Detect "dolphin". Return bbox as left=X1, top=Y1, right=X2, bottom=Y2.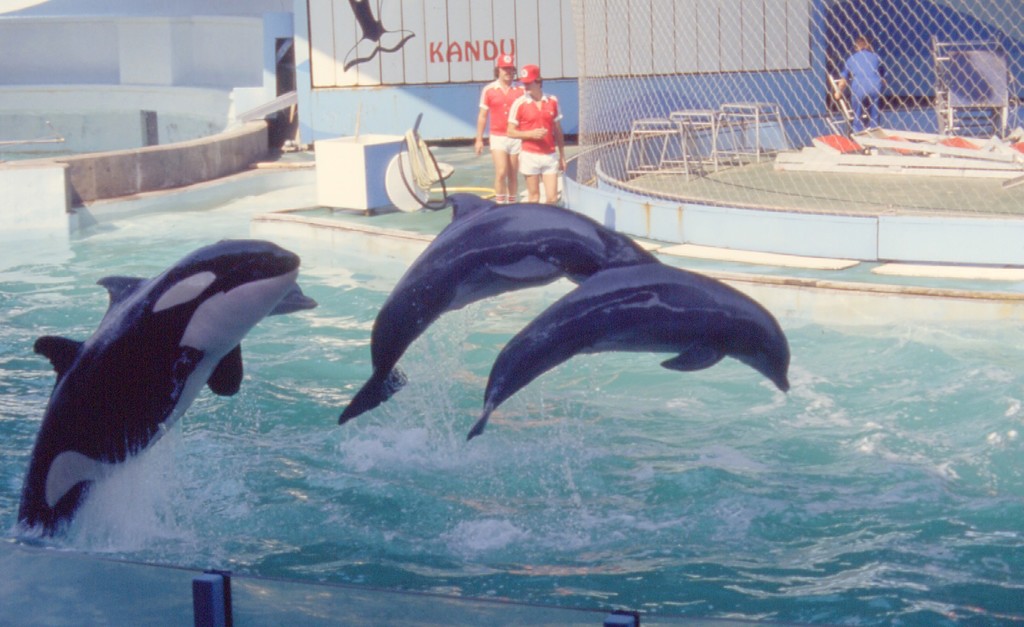
left=268, top=284, right=318, bottom=318.
